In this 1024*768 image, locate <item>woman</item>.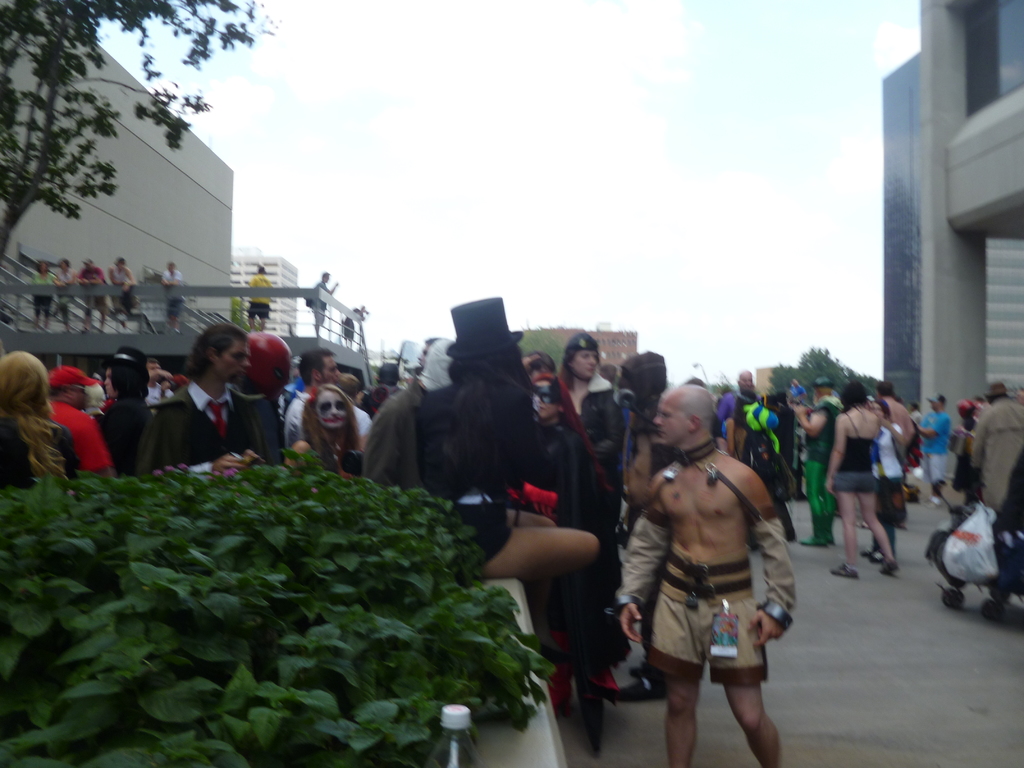
Bounding box: bbox=(830, 380, 899, 579).
